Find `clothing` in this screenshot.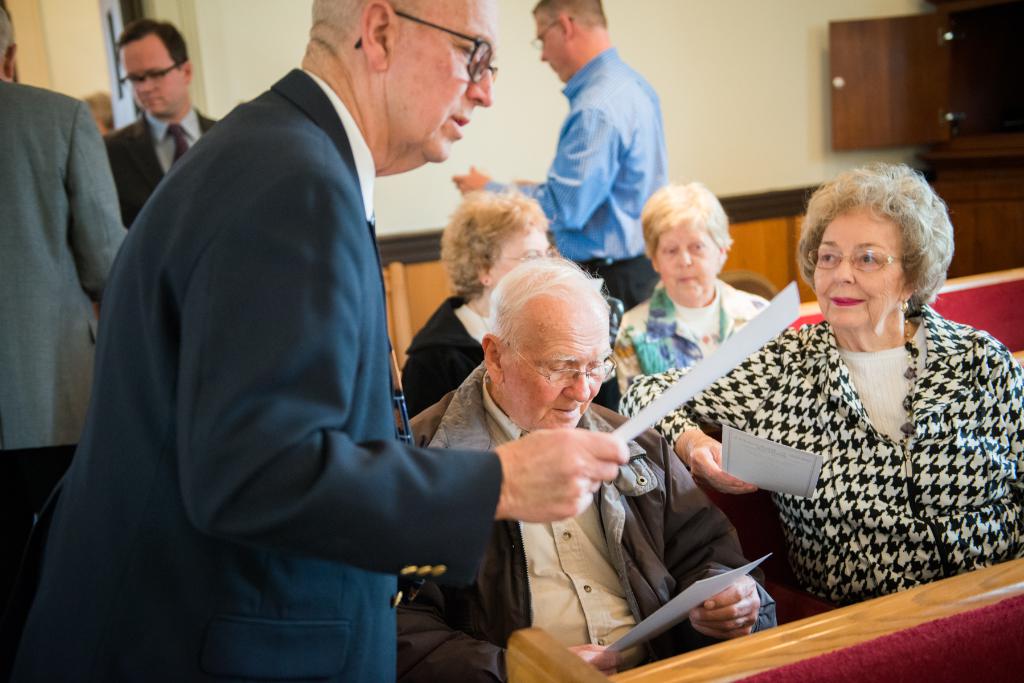
The bounding box for `clothing` is region(102, 101, 219, 229).
